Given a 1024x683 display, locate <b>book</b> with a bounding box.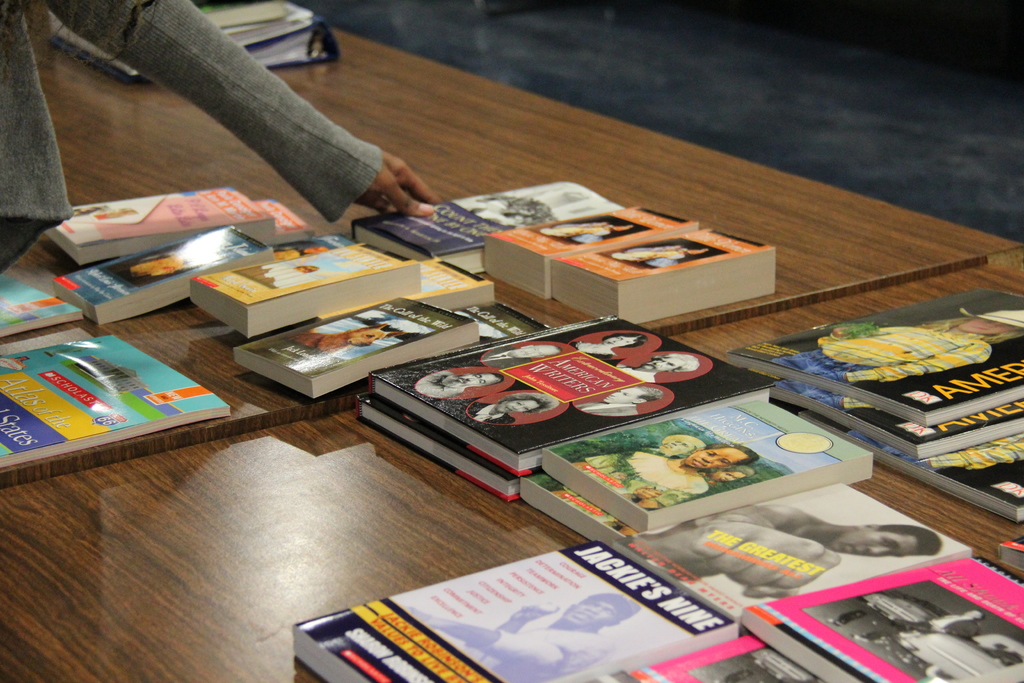
Located: BBox(350, 178, 626, 274).
